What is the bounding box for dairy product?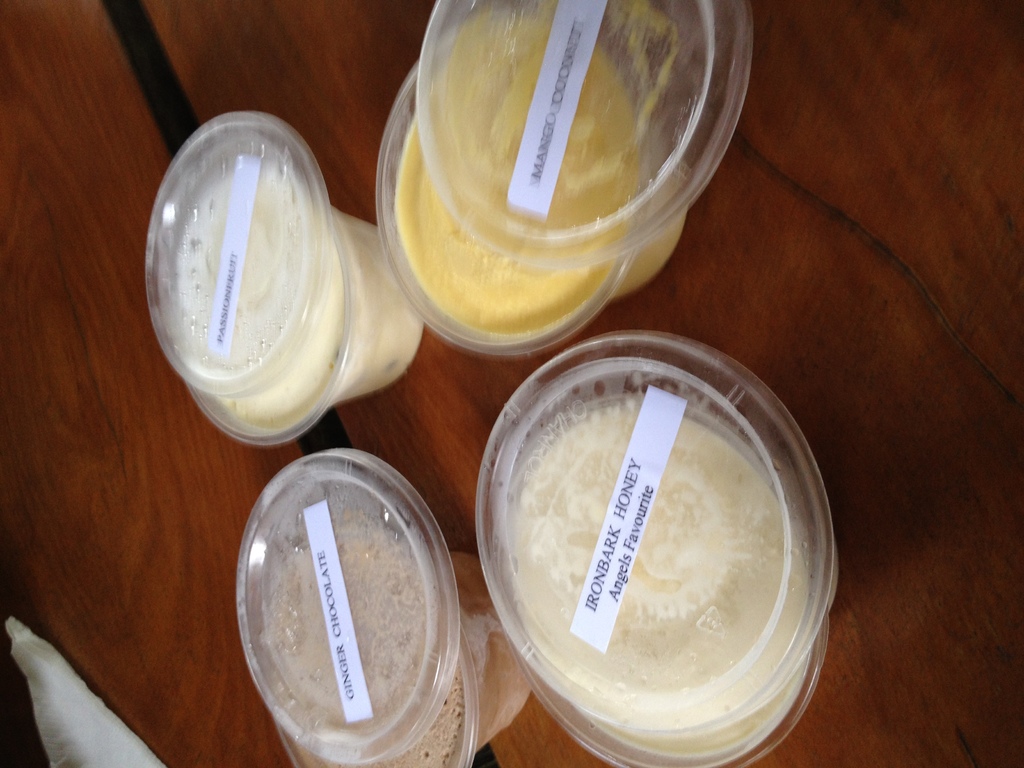
bbox=[527, 395, 825, 761].
